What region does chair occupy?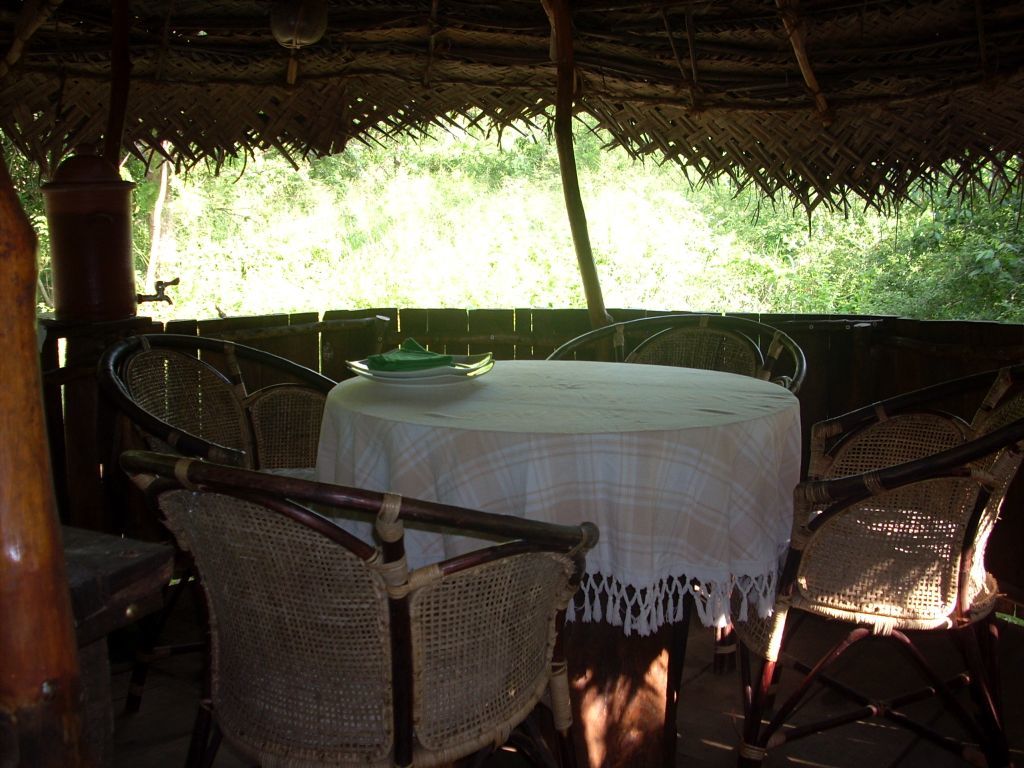
bbox=(759, 363, 1014, 752).
